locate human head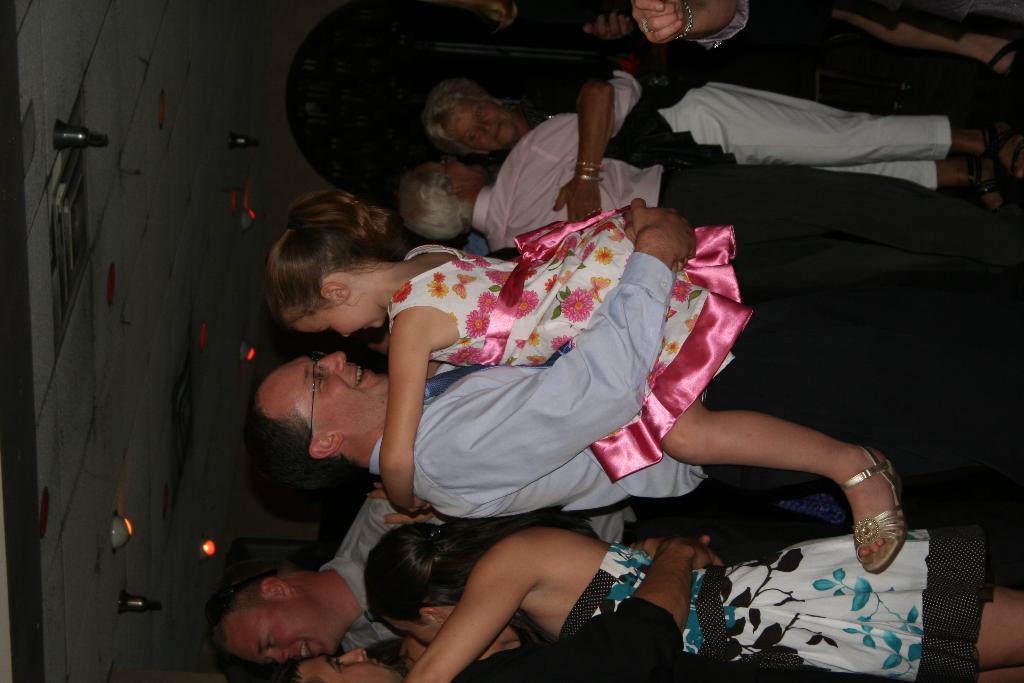
367/524/483/649
